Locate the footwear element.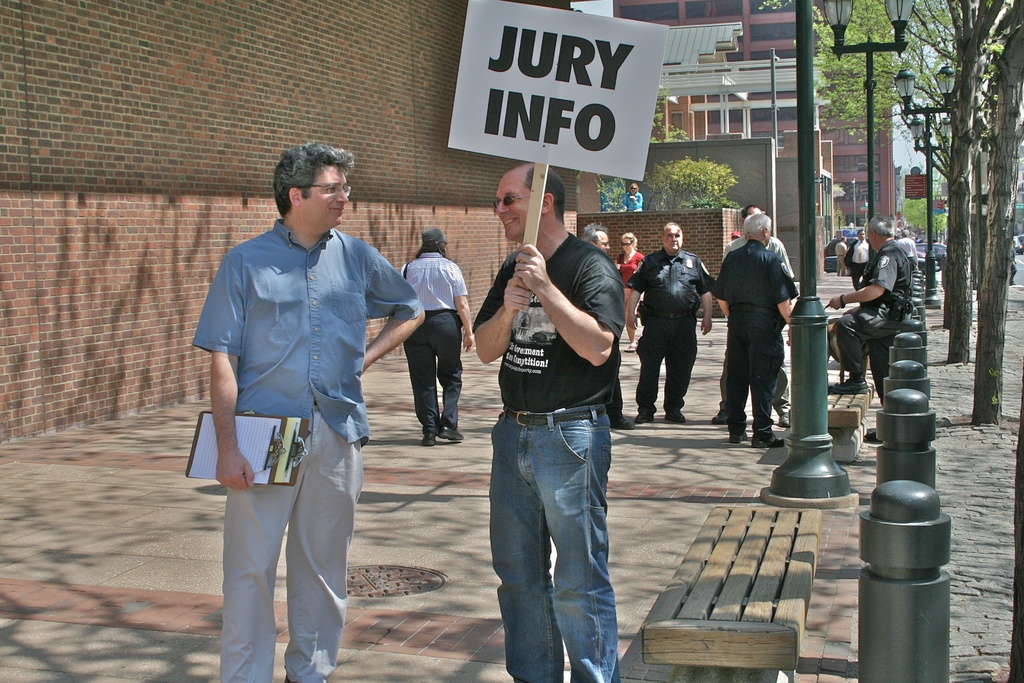
Element bbox: 613:411:634:429.
